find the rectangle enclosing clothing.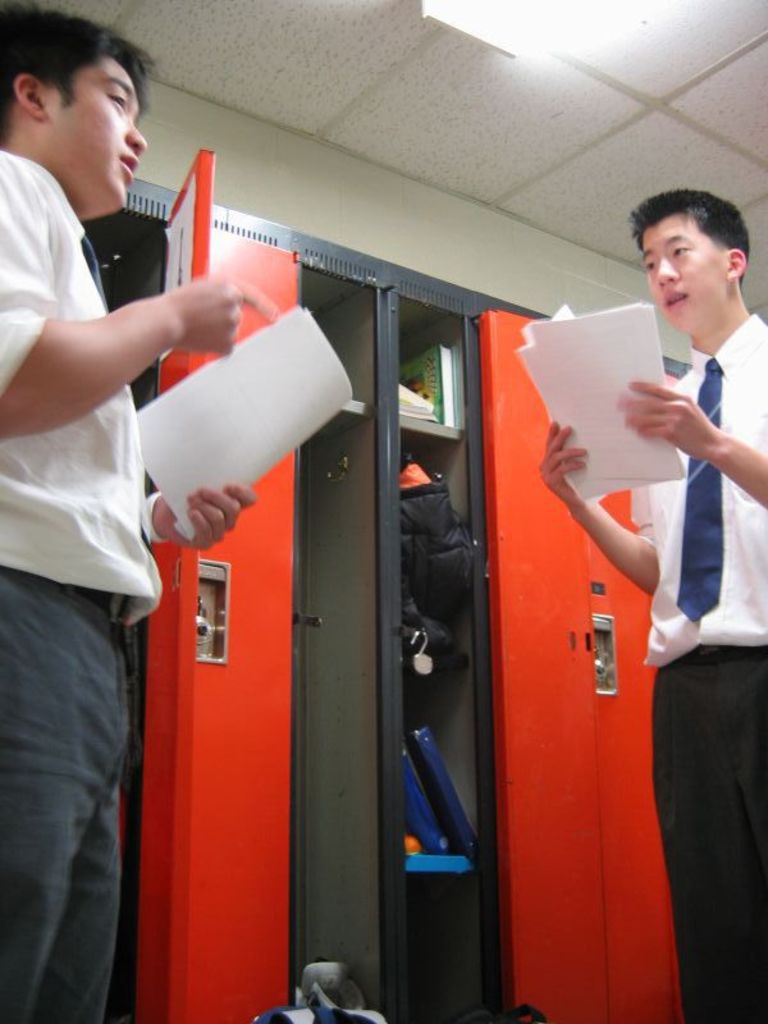
<region>636, 303, 764, 1023</region>.
